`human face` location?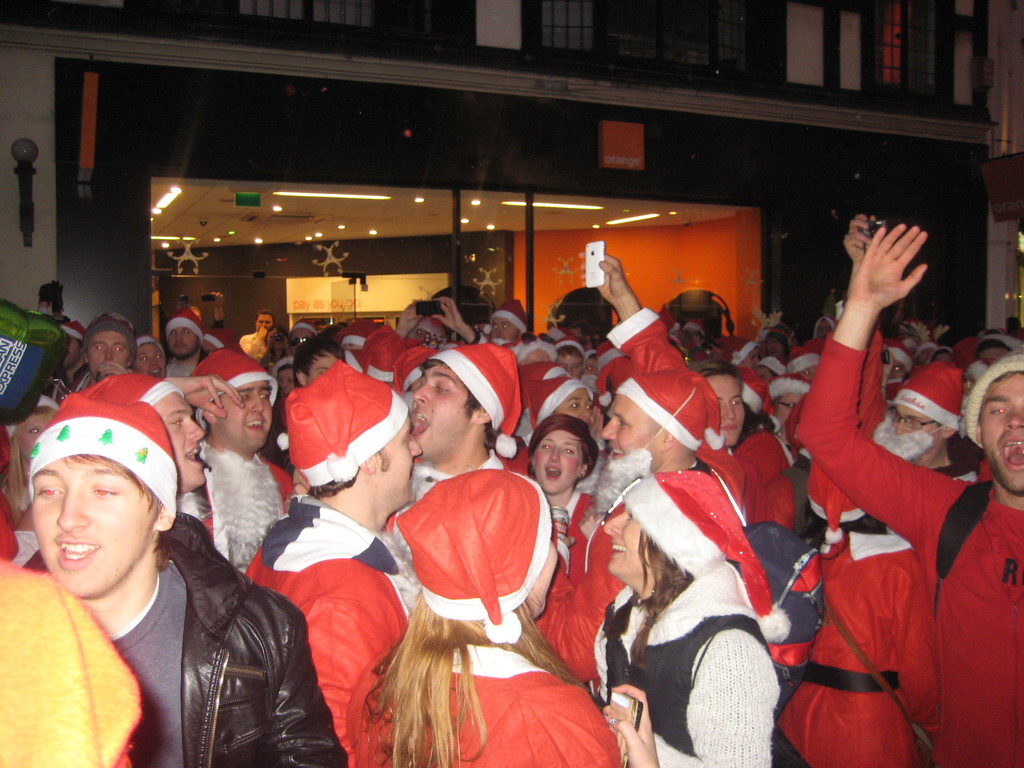
(left=305, top=355, right=336, bottom=385)
